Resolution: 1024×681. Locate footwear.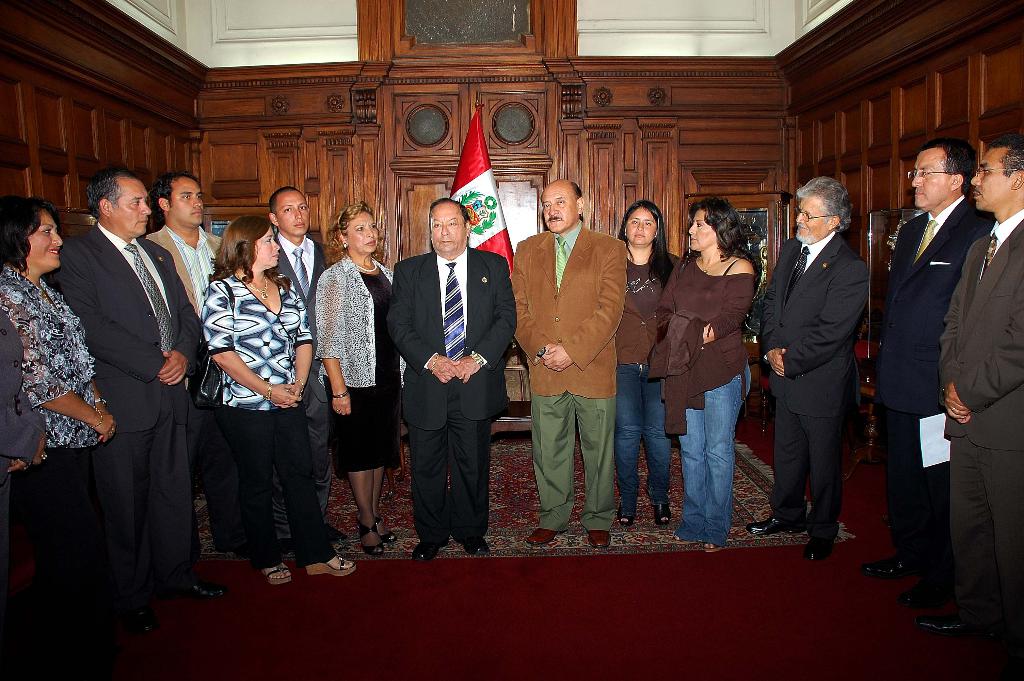
pyautogui.locateOnScreen(528, 525, 568, 543).
